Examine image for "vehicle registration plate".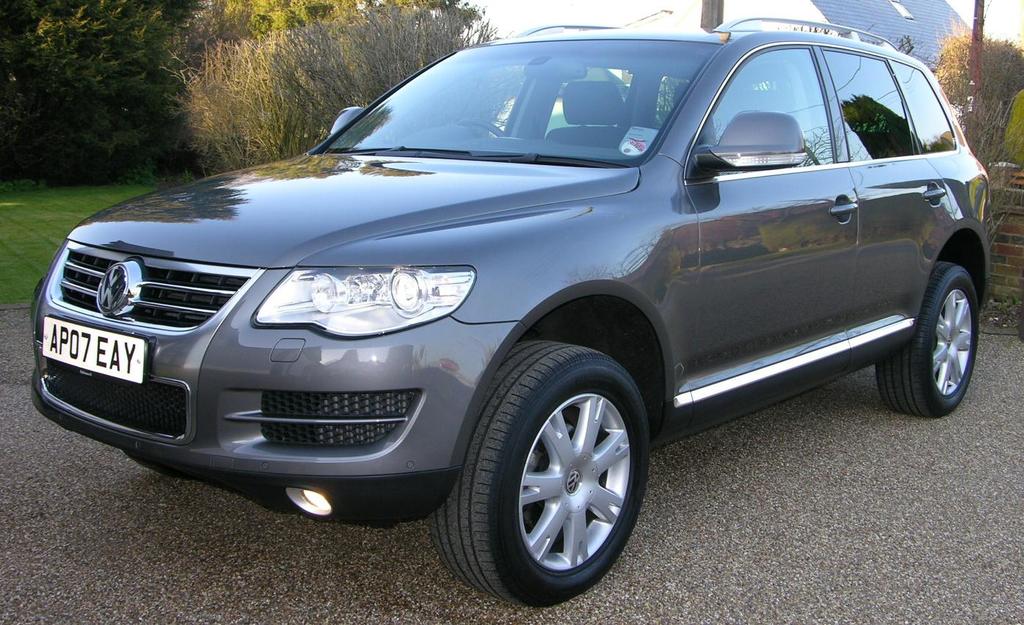
Examination result: box=[43, 317, 150, 386].
